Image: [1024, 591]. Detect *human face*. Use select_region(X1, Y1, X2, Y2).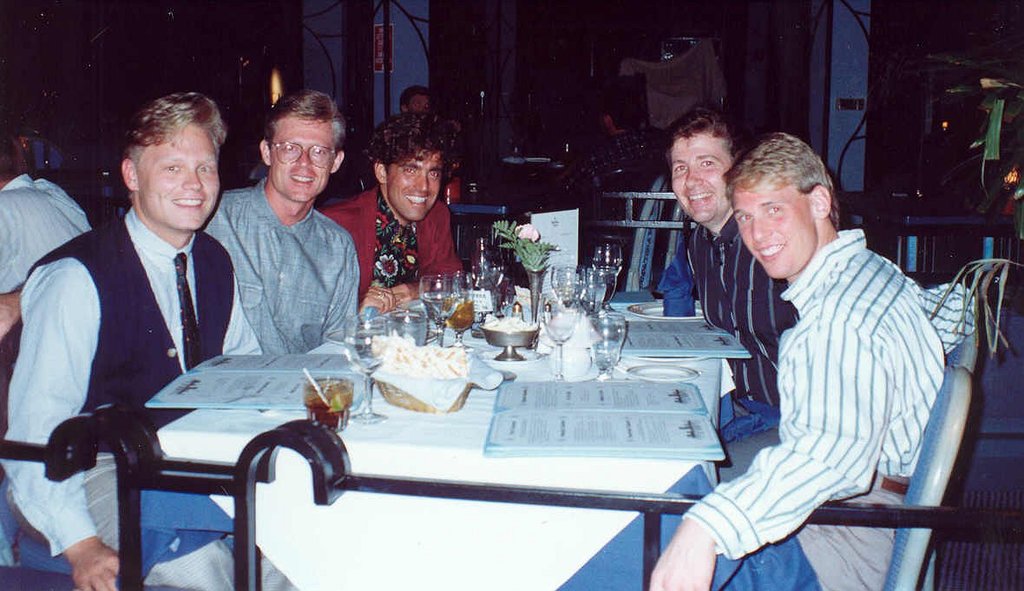
select_region(737, 193, 816, 271).
